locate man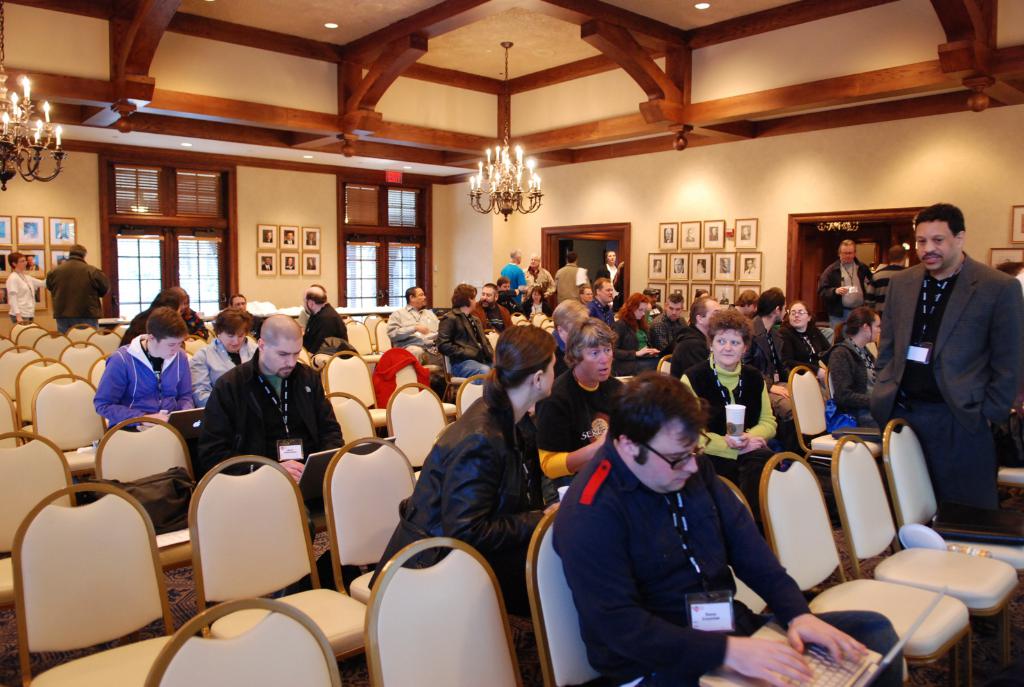
544 310 632 491
